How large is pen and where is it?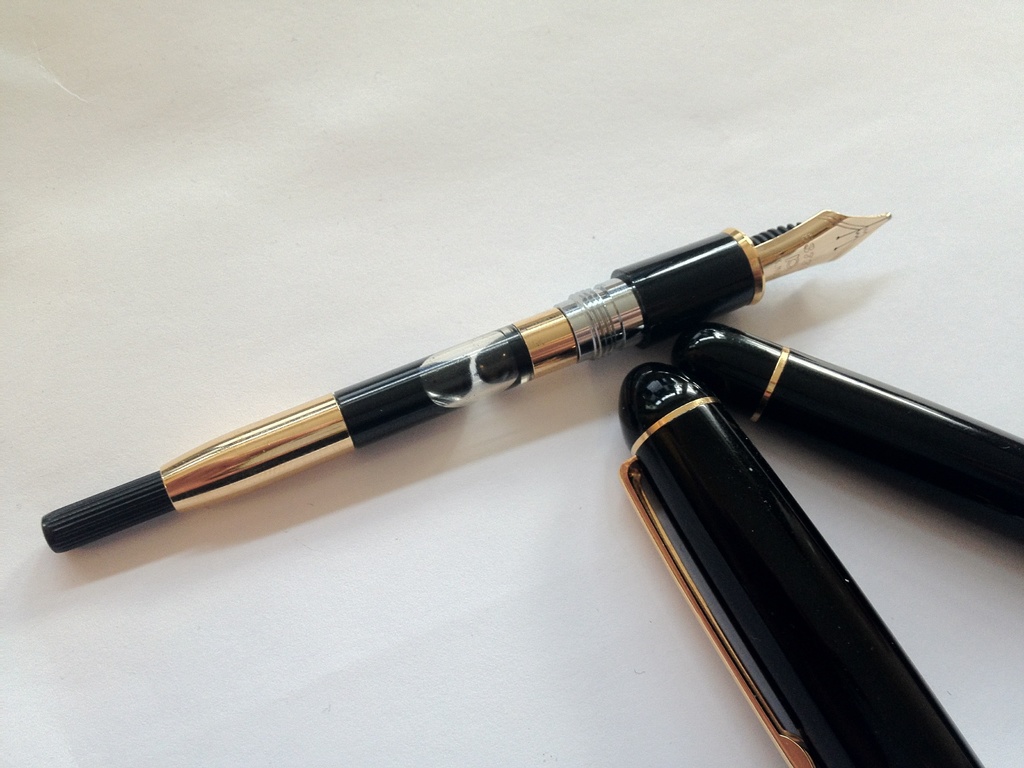
Bounding box: box(677, 316, 1023, 556).
